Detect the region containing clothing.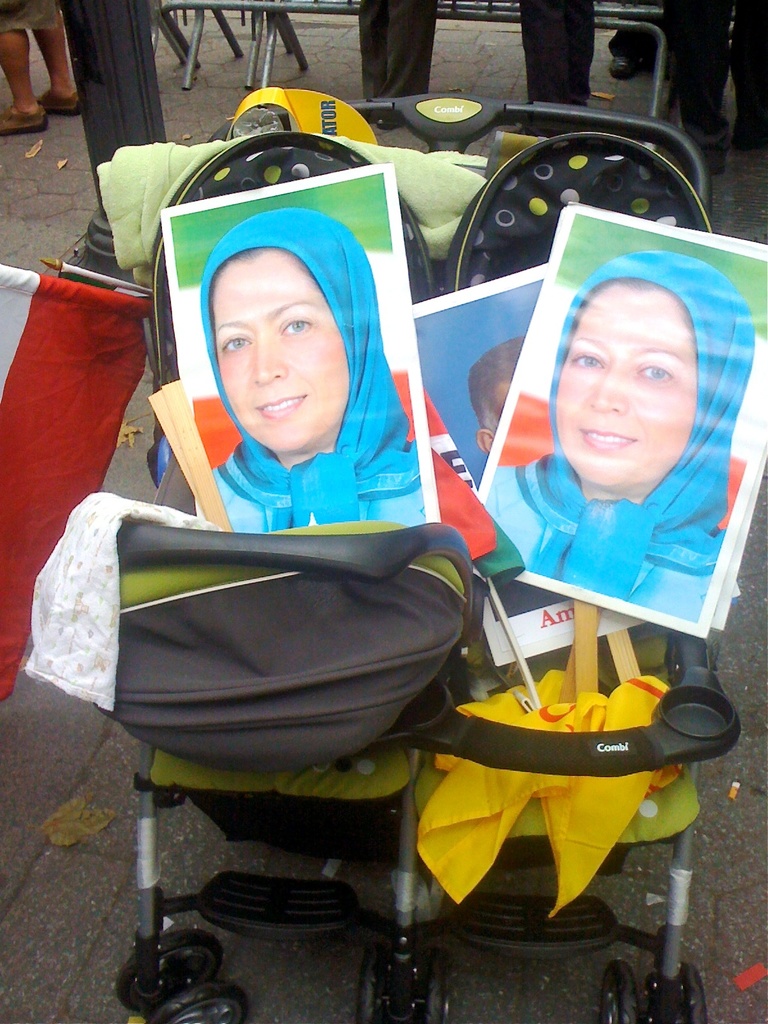
[0, 0, 57, 36].
